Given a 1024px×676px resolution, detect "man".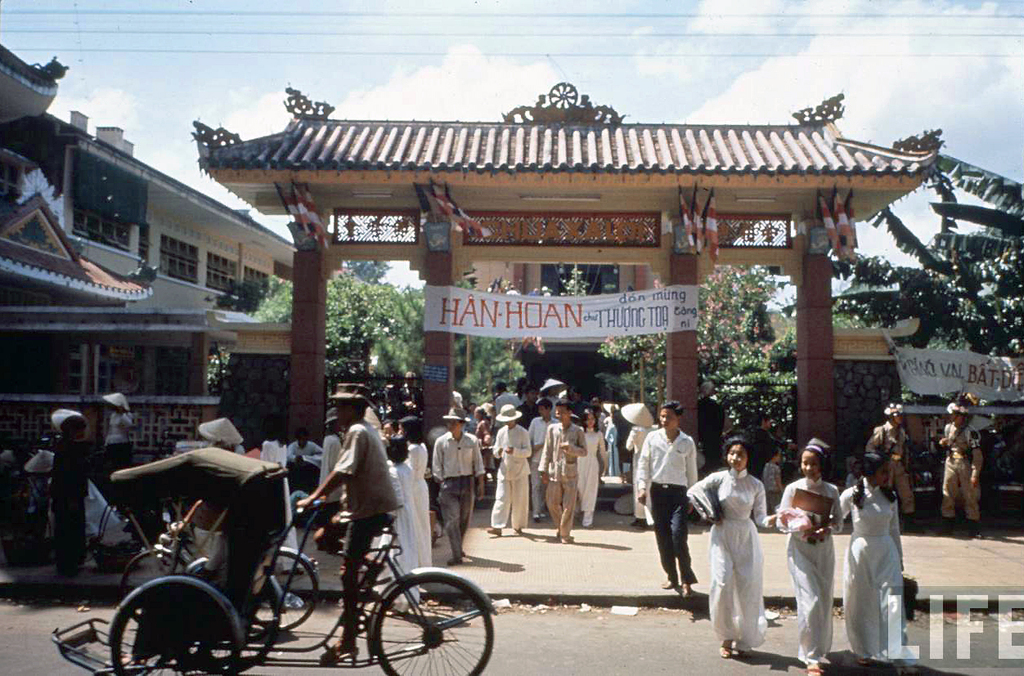
select_region(285, 429, 326, 500).
